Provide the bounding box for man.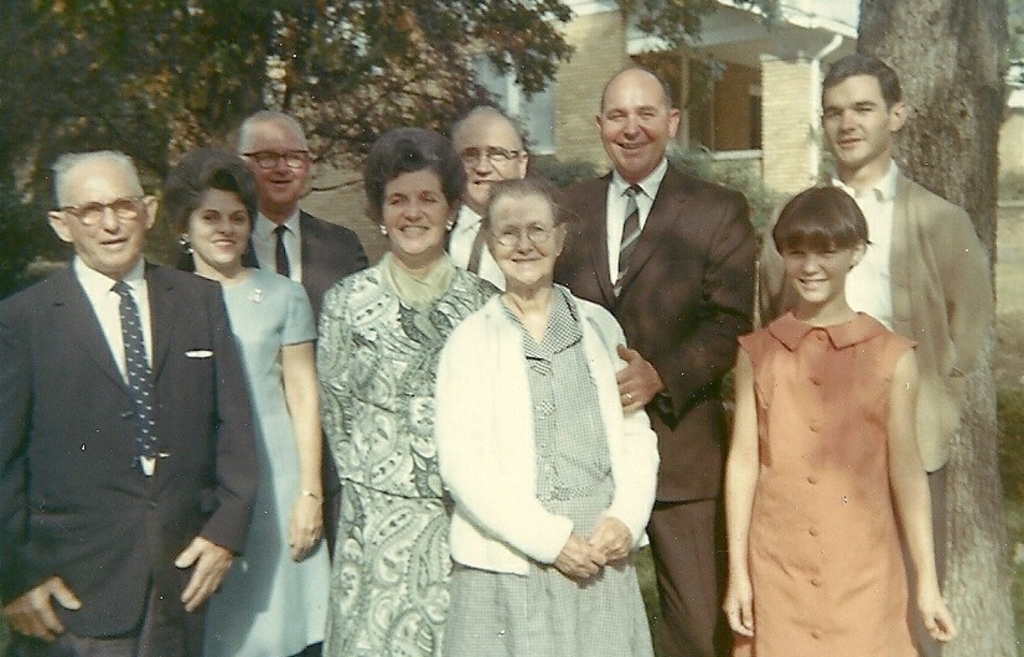
(left=434, top=100, right=541, bottom=300).
